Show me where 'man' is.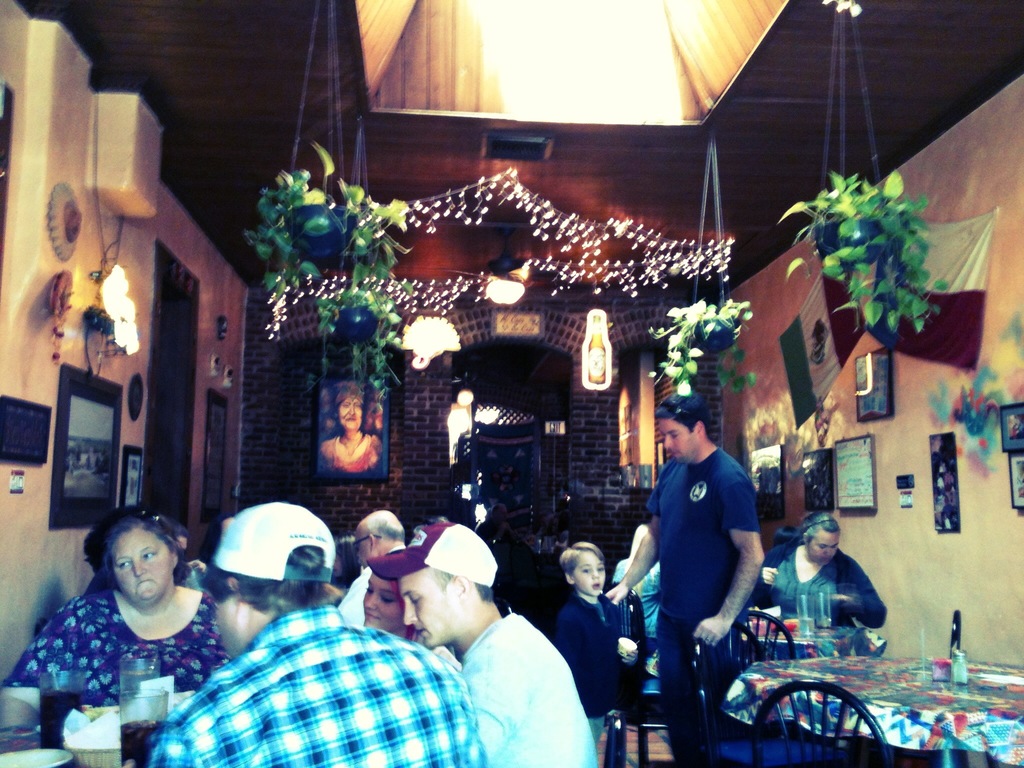
'man' is at [337, 508, 408, 630].
